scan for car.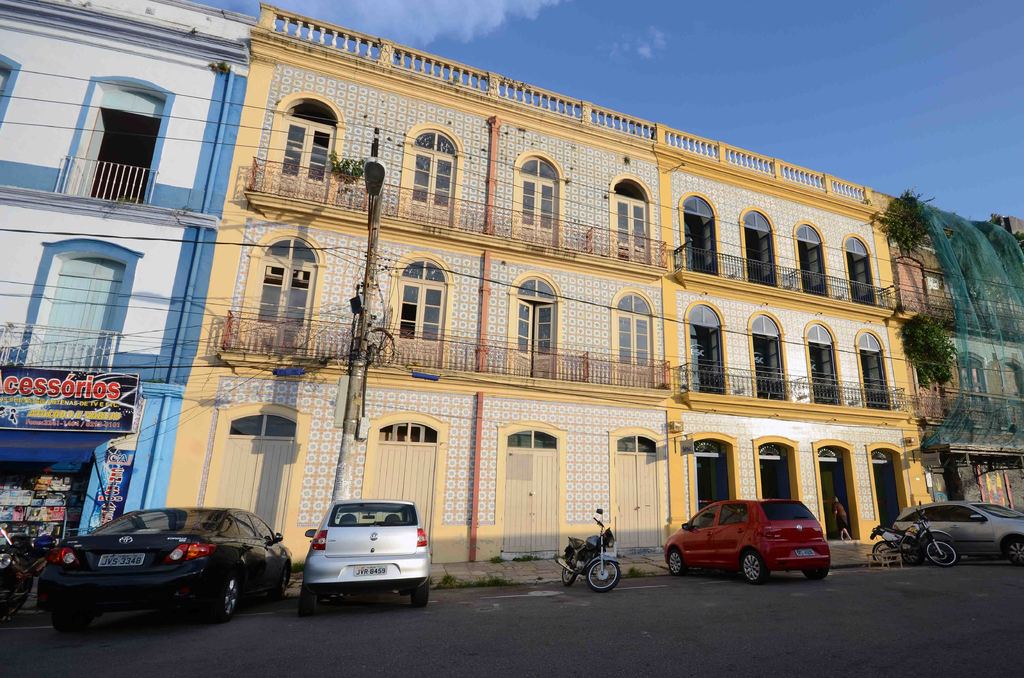
Scan result: 0:515:29:628.
